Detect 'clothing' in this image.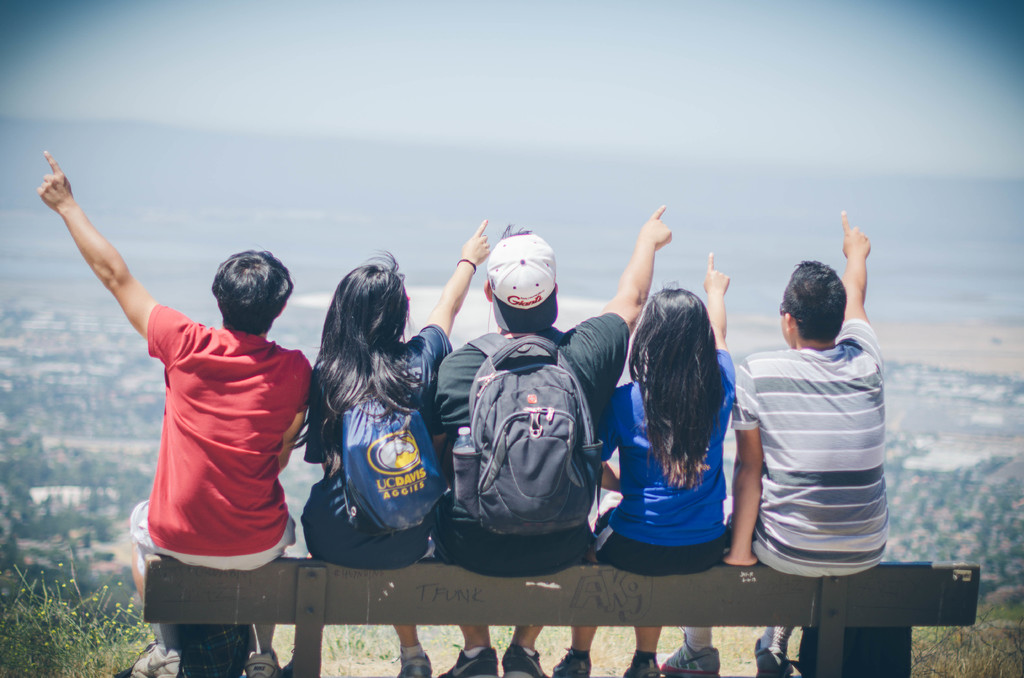
Detection: <region>300, 223, 486, 677</region>.
